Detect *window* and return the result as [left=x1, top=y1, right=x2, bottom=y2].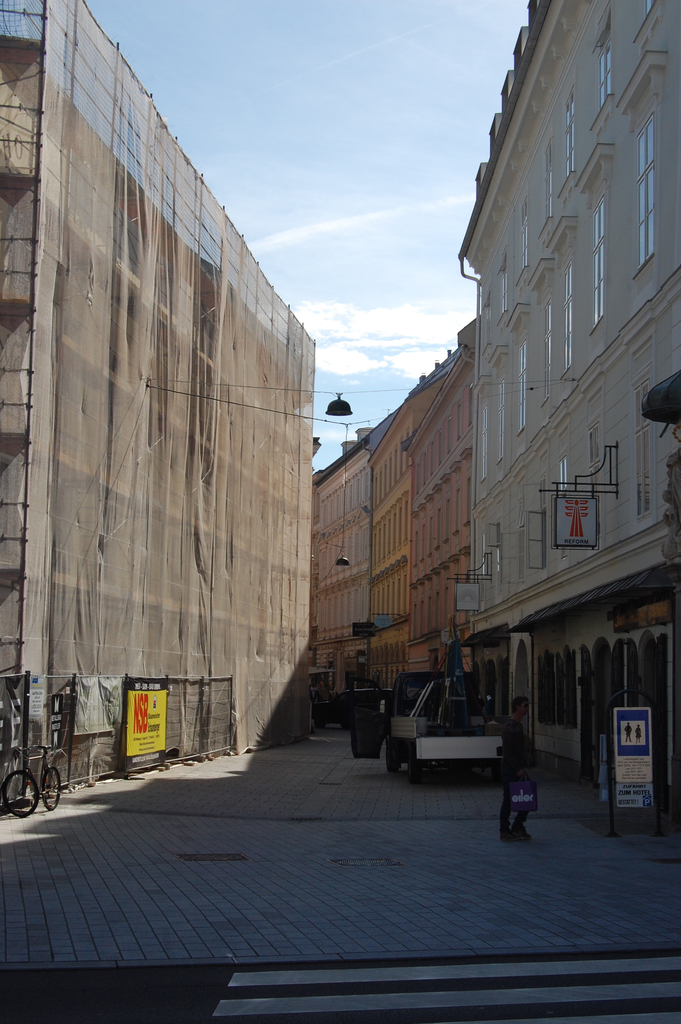
[left=420, top=452, right=427, bottom=487].
